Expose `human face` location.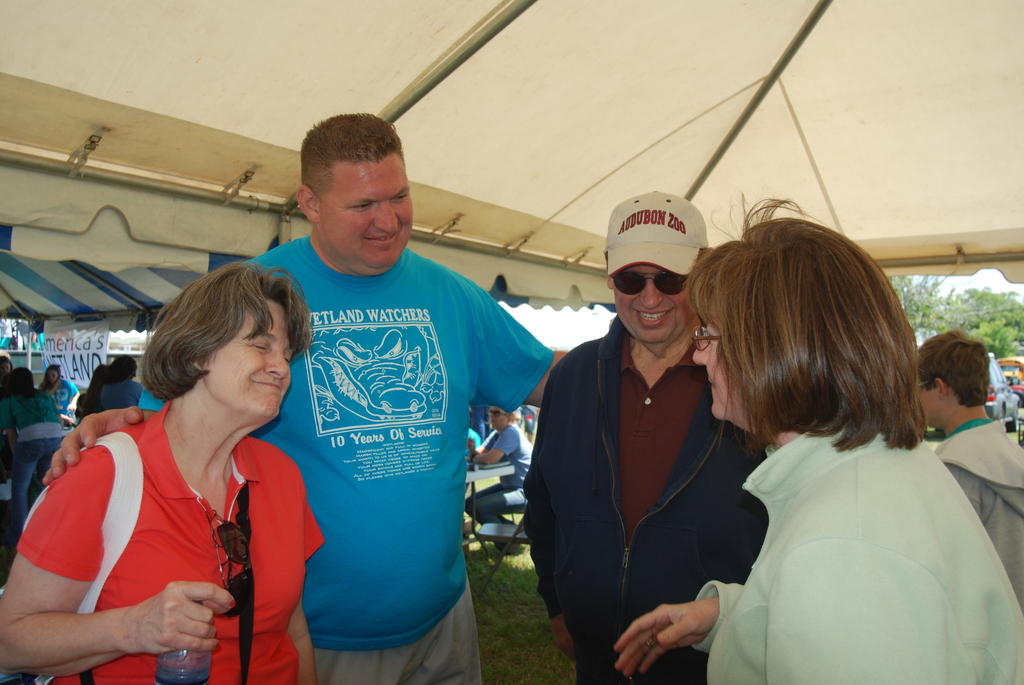
Exposed at box(200, 295, 292, 417).
